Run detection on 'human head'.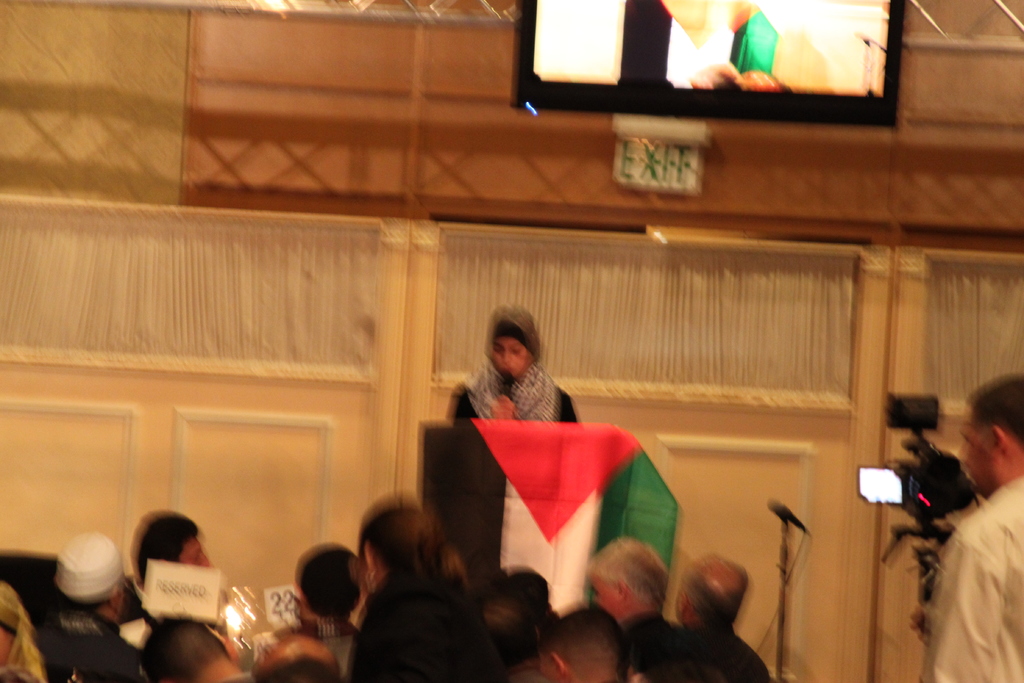
Result: BBox(481, 303, 554, 379).
